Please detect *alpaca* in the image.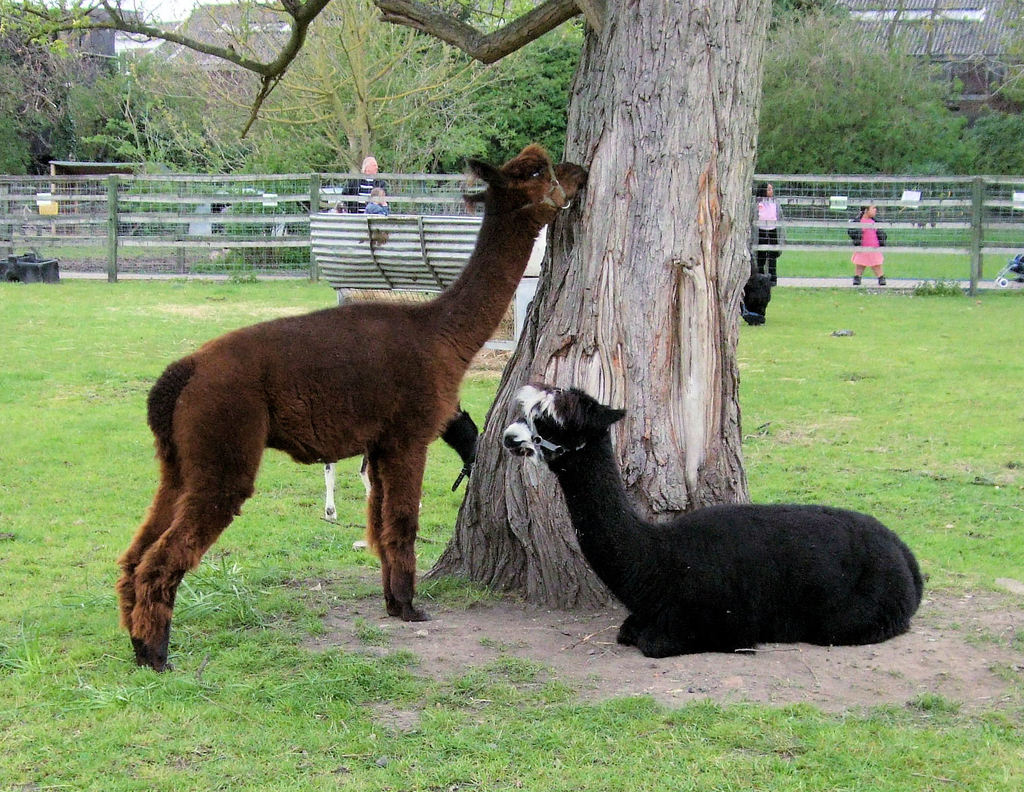
<bbox>113, 142, 589, 669</bbox>.
